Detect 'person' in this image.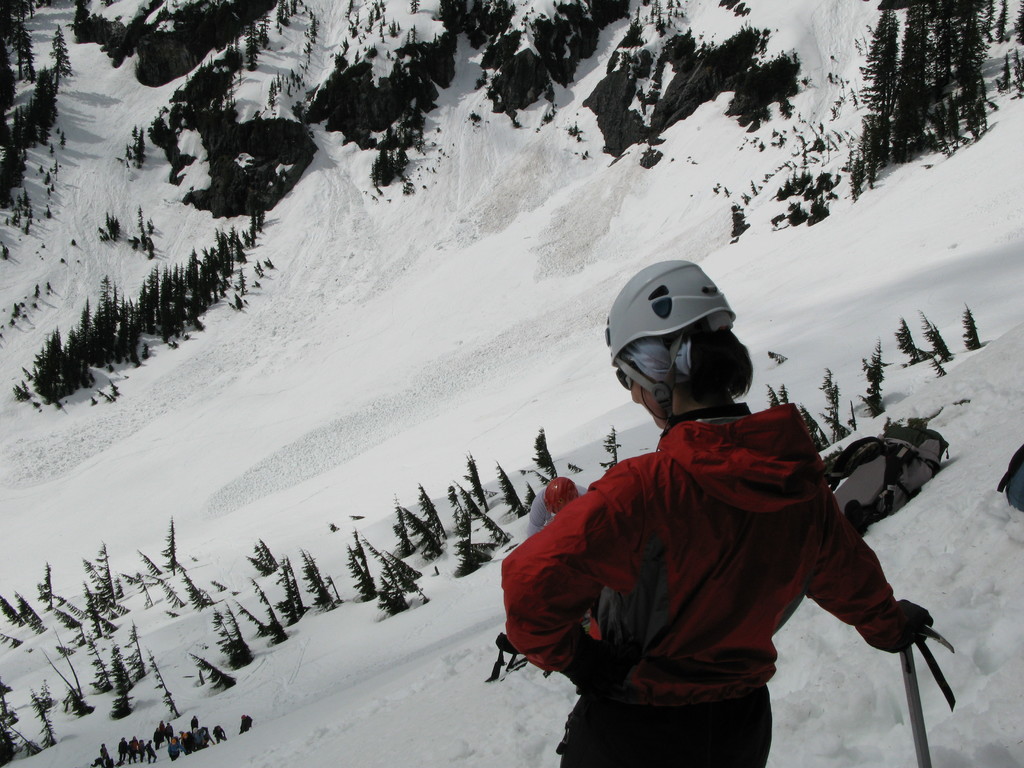
Detection: bbox(495, 254, 937, 767).
